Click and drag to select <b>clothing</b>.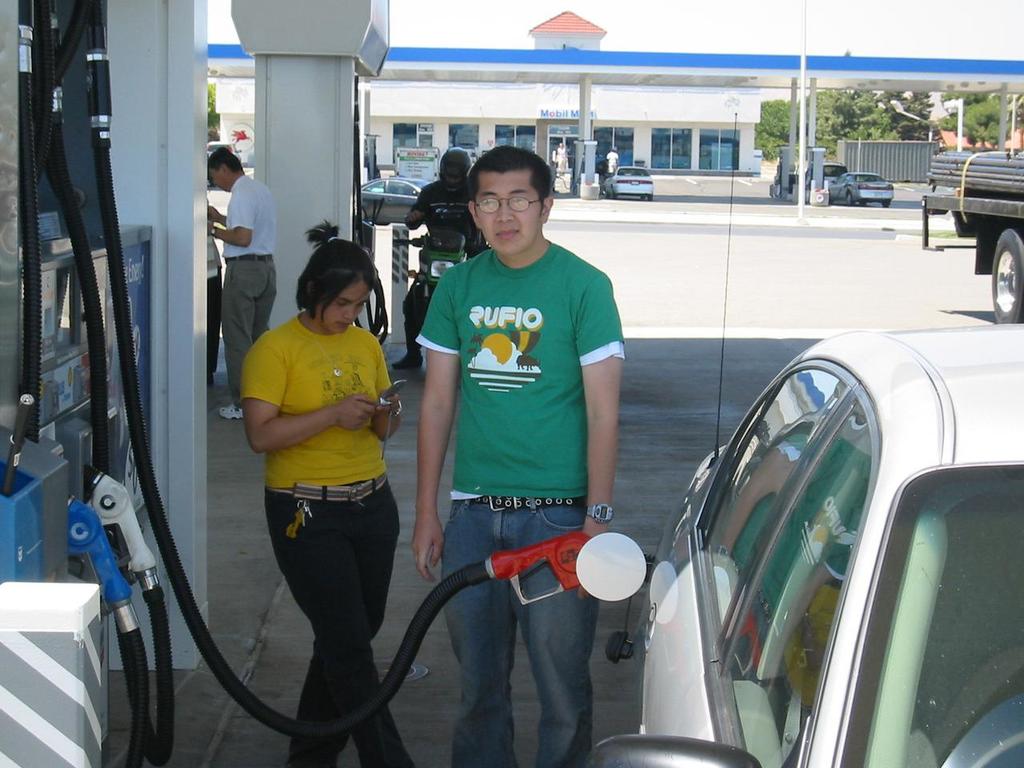
Selection: select_region(237, 314, 411, 767).
